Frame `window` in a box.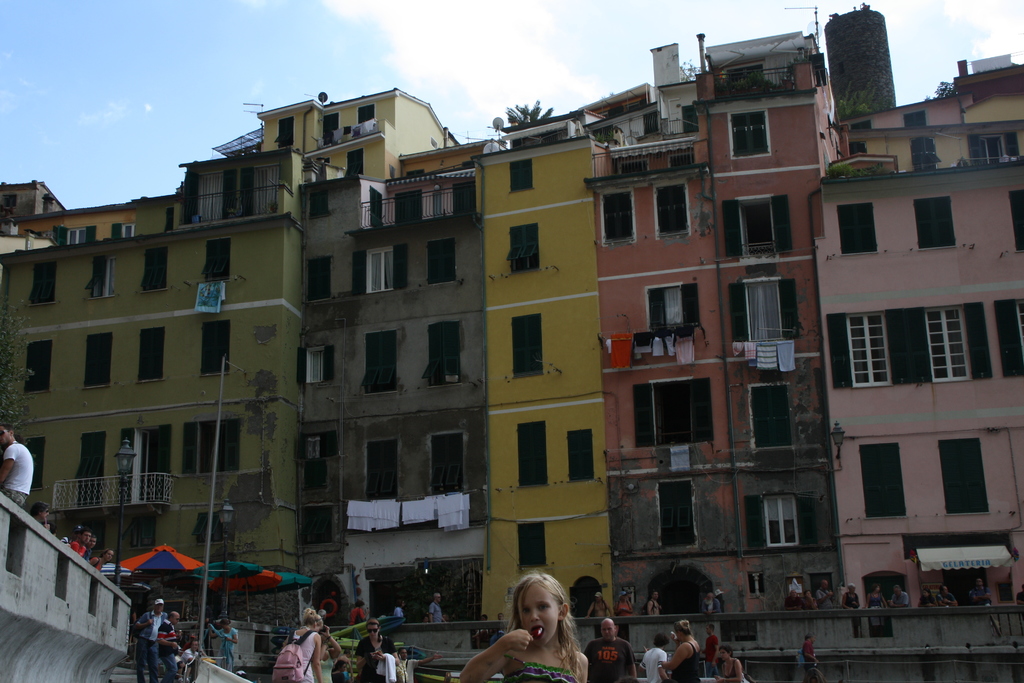
bbox=[520, 522, 552, 573].
